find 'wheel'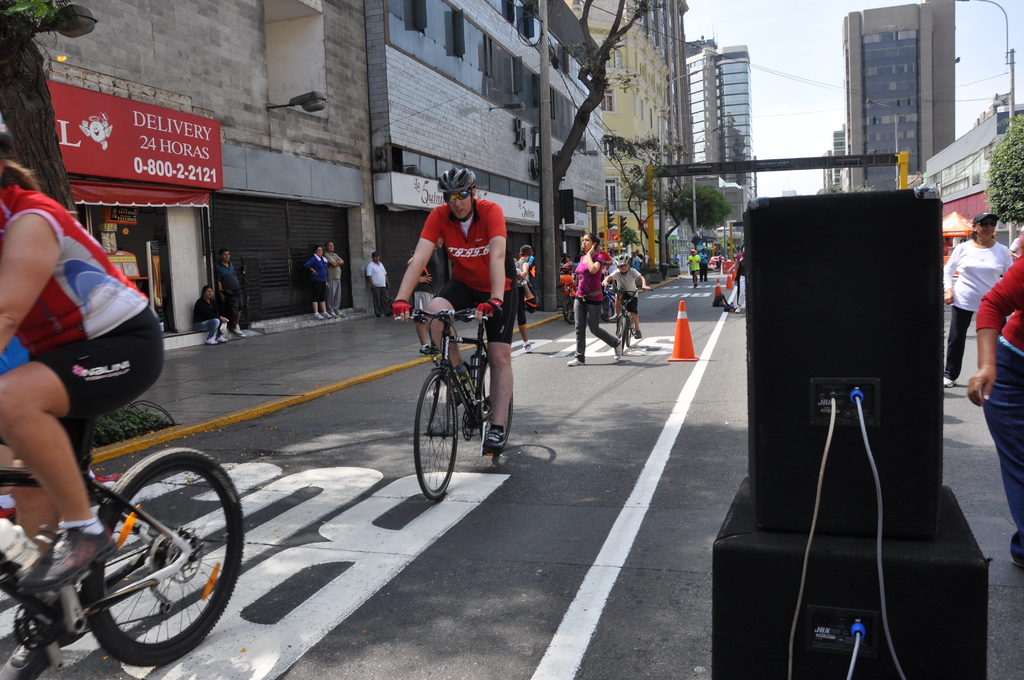
detection(620, 318, 627, 353)
